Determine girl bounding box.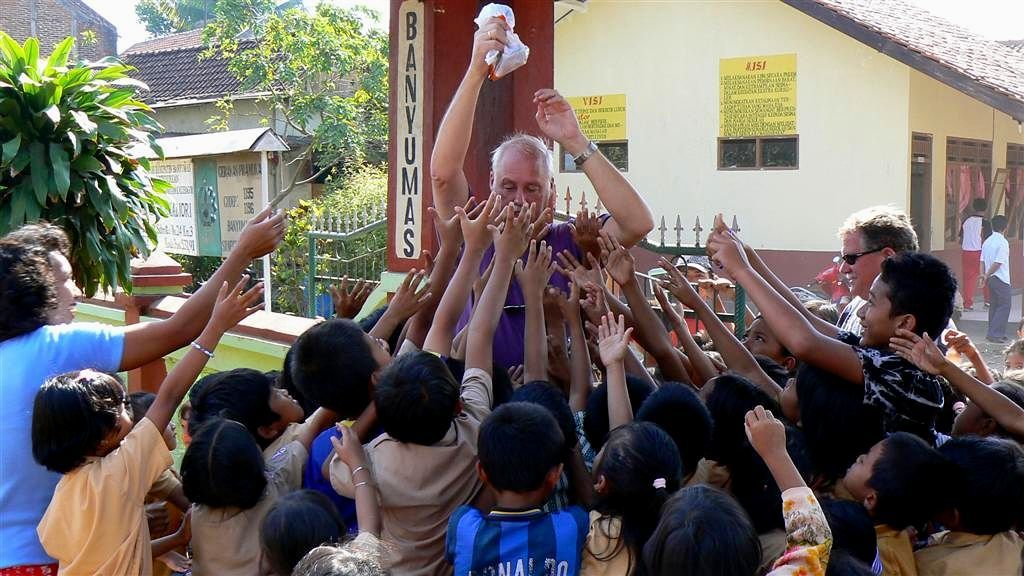
Determined: 34 284 268 575.
